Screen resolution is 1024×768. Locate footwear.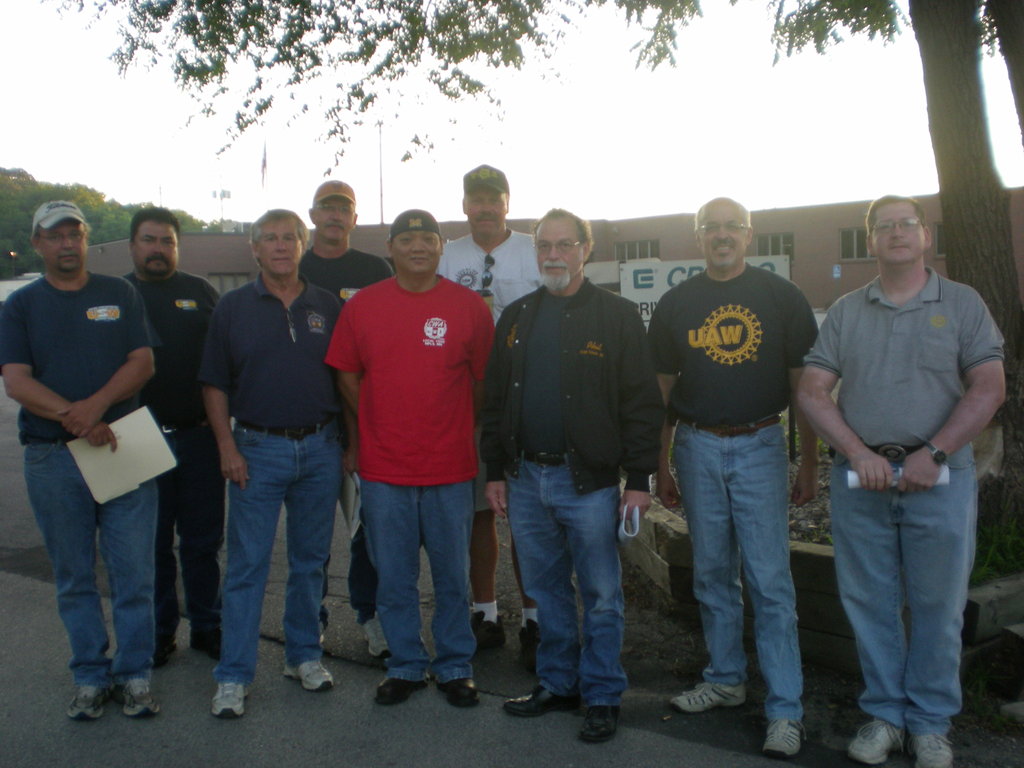
pyautogui.locateOnScreen(49, 662, 140, 728).
